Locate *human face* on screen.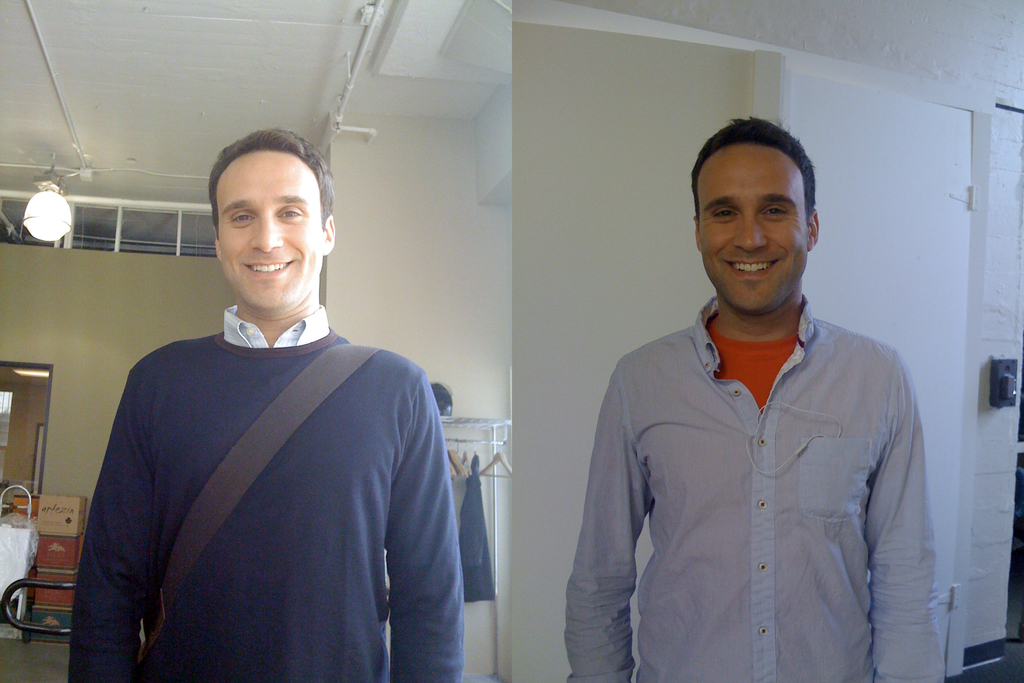
On screen at <bbox>216, 152, 323, 313</bbox>.
